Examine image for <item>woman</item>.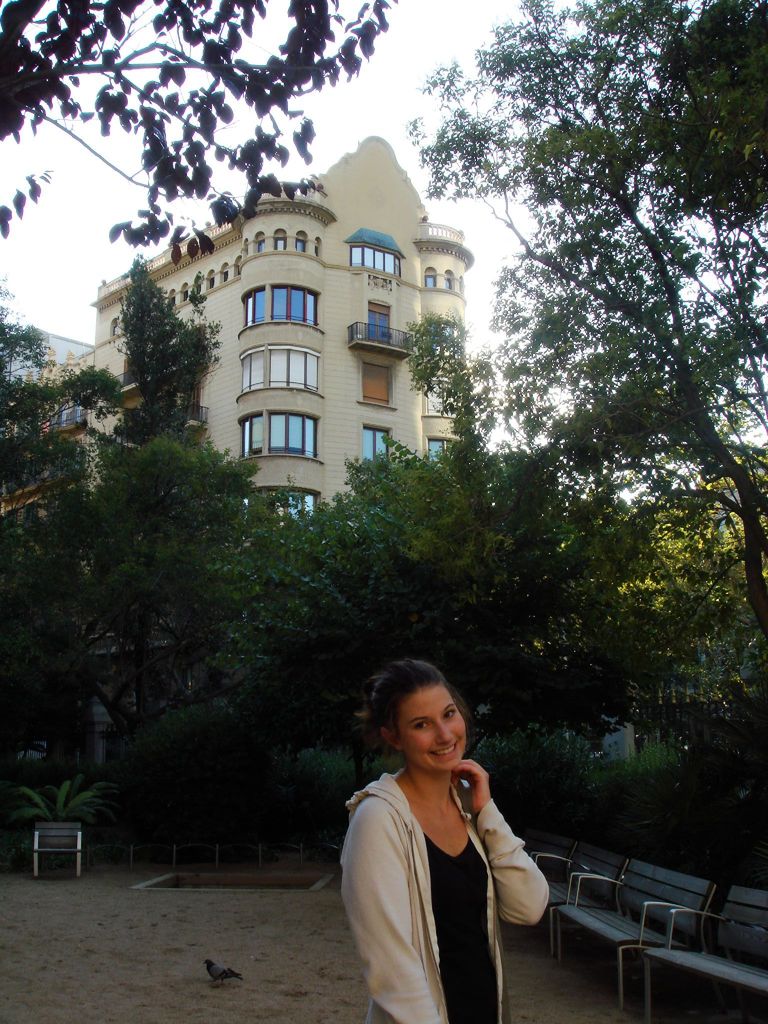
Examination result: left=324, top=650, right=547, bottom=1023.
